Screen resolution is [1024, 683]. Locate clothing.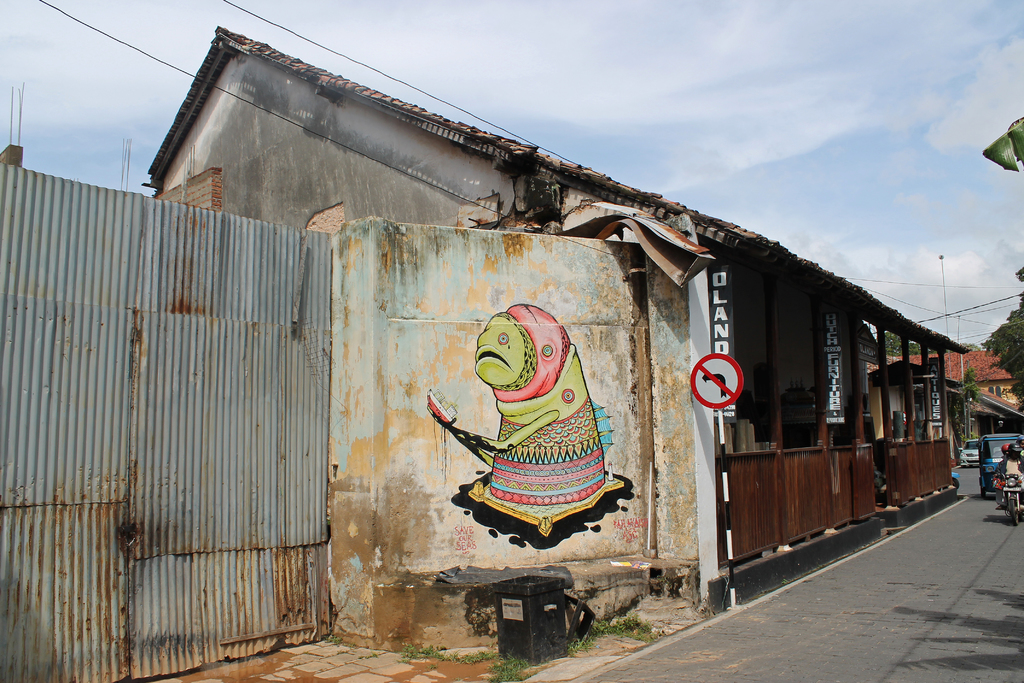
BBox(998, 454, 1023, 503).
